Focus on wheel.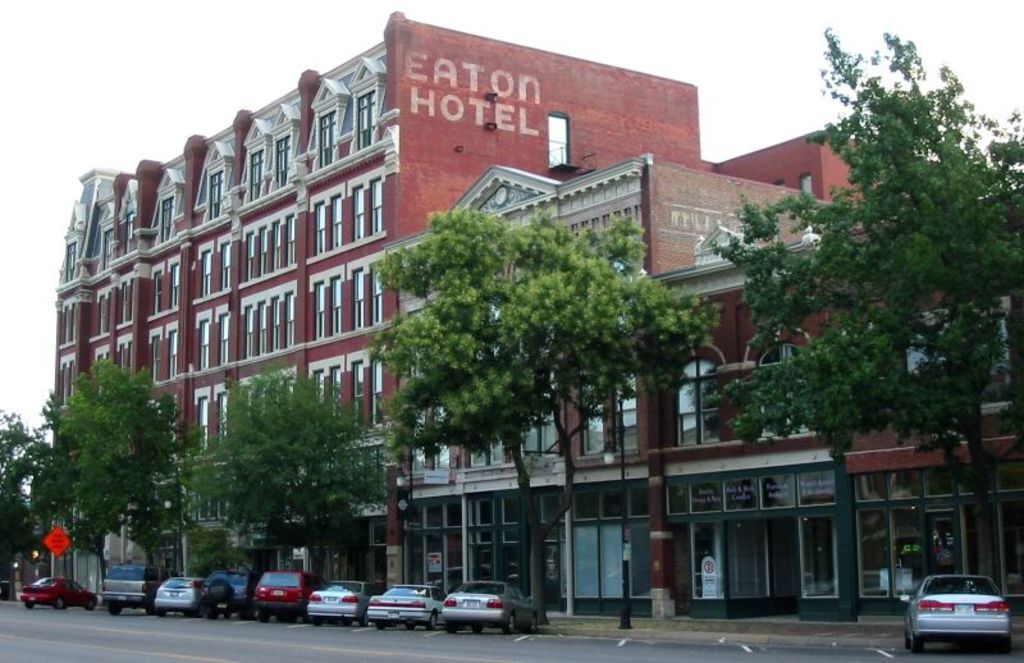
Focused at 429:612:436:631.
